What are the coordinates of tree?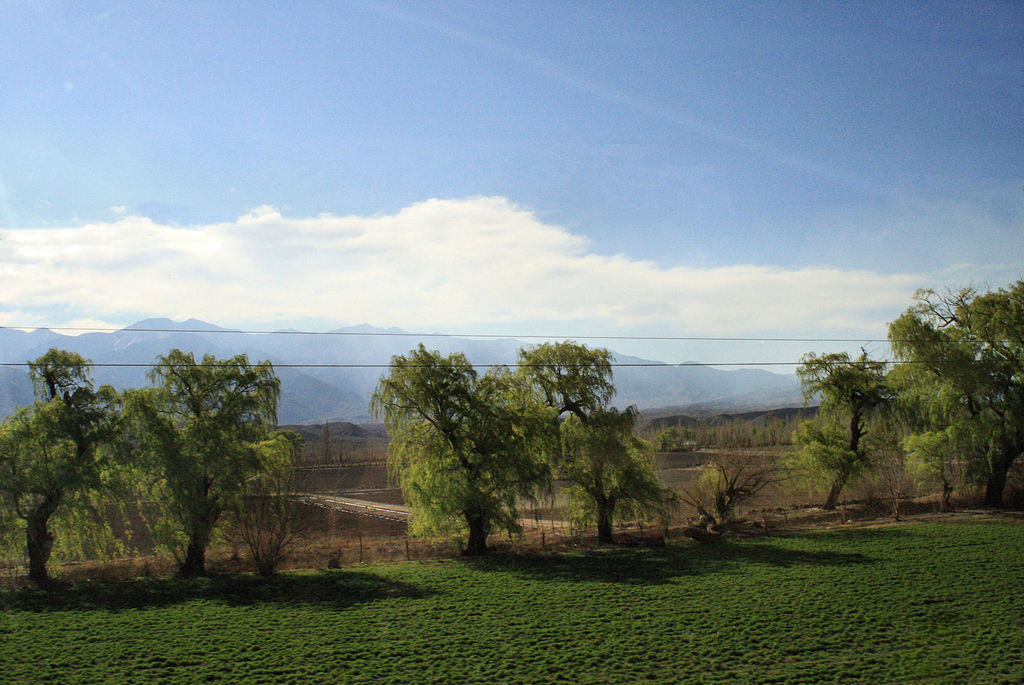
880/274/1023/512.
